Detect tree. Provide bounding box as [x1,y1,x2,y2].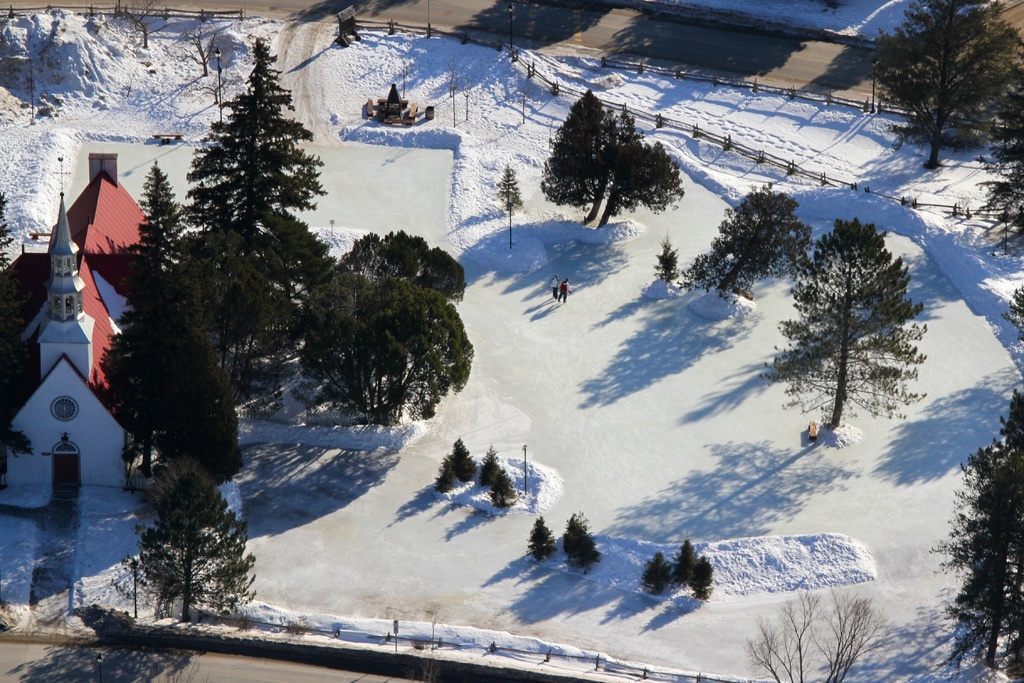
[22,69,42,125].
